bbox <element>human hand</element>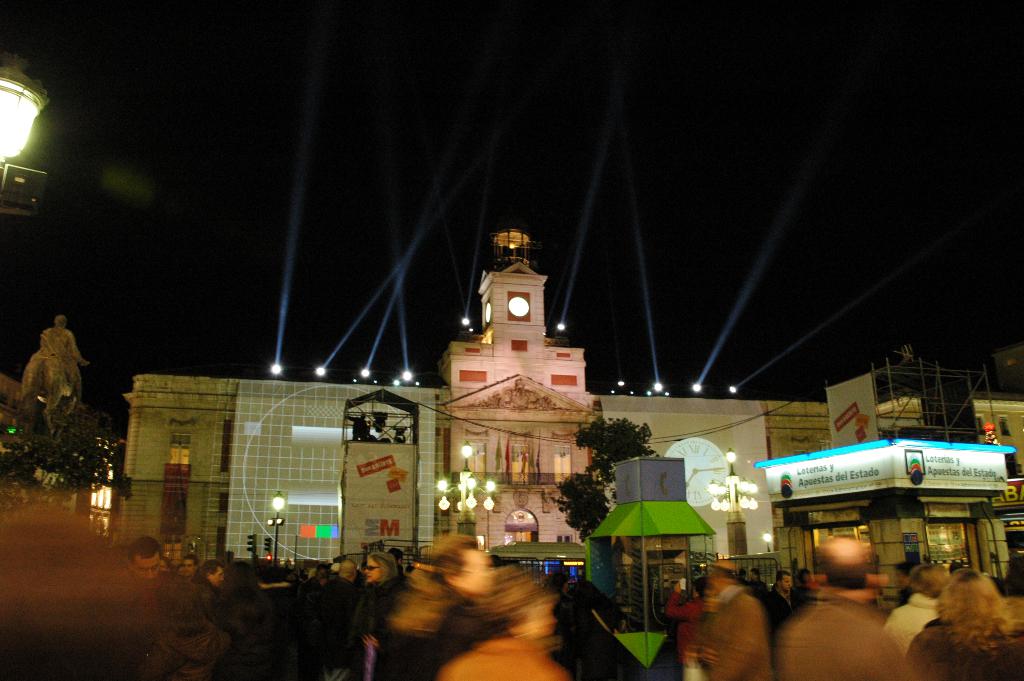
locate(360, 633, 380, 649)
